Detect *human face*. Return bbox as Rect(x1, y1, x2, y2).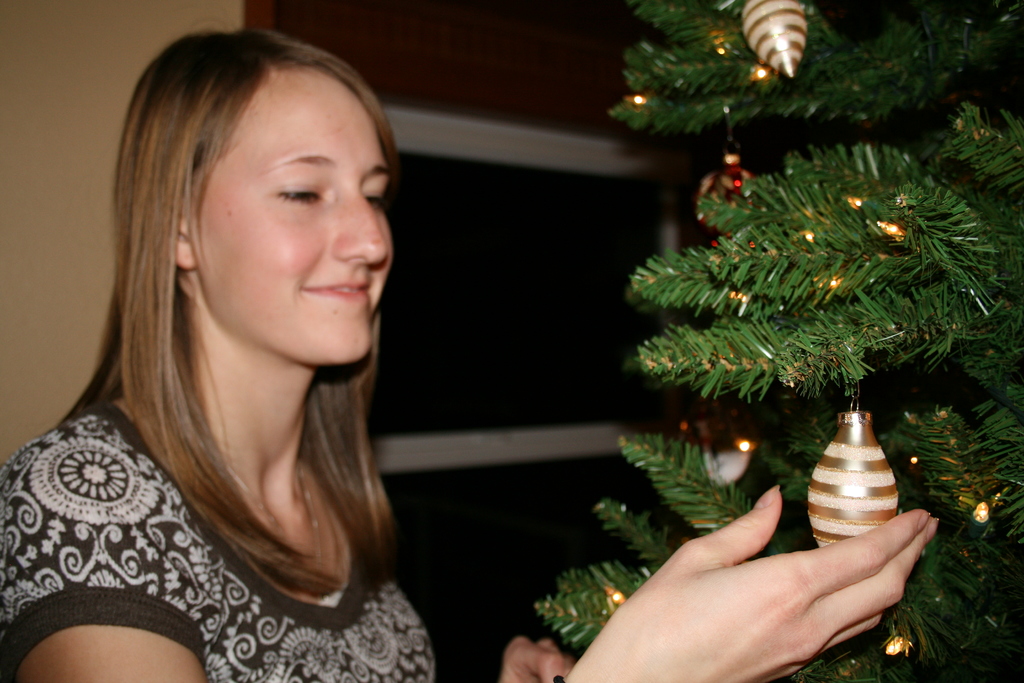
Rect(195, 68, 396, 363).
